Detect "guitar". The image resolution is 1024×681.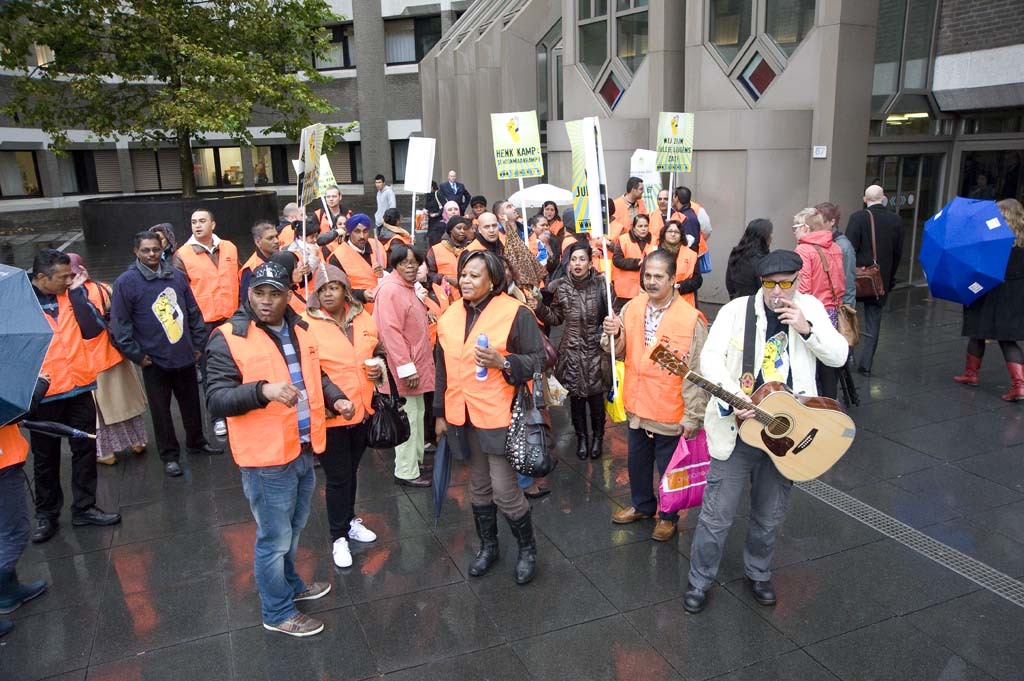
[678, 355, 850, 482].
